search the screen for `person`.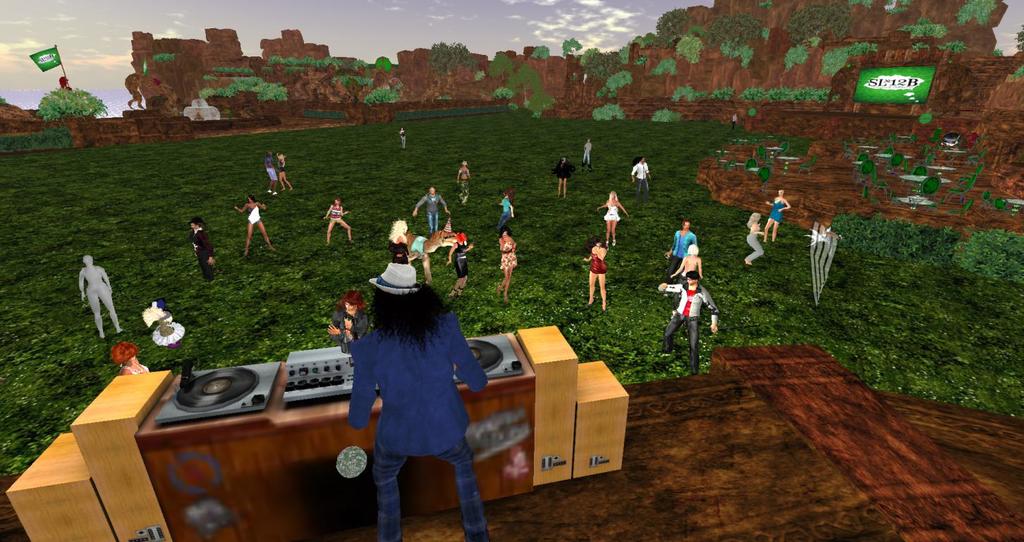
Found at bbox=[583, 236, 609, 309].
